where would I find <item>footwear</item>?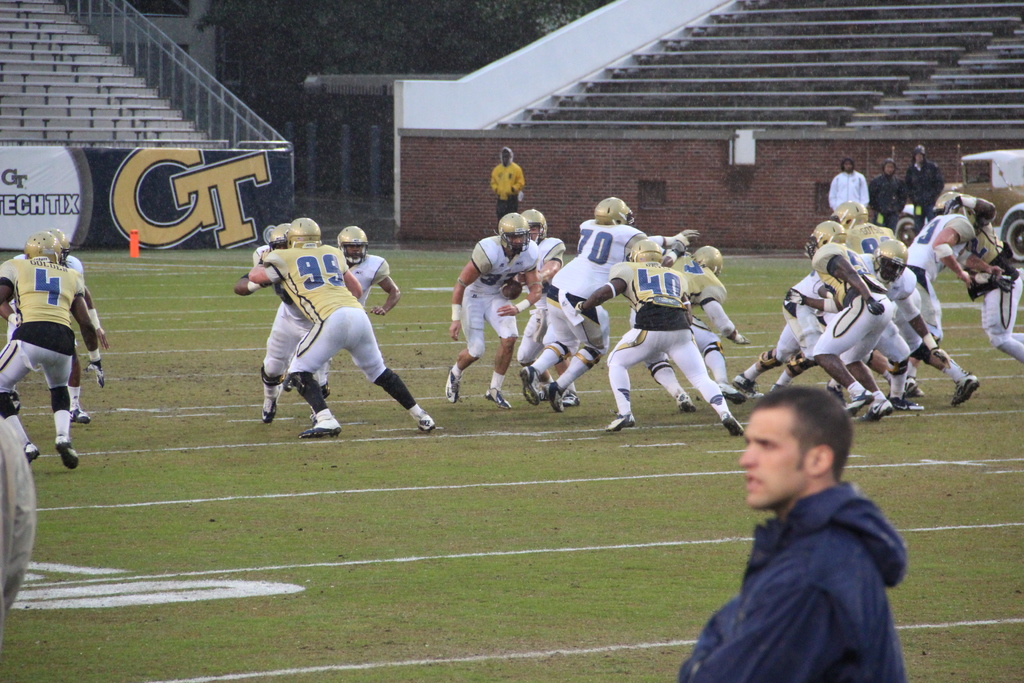
At Rect(301, 416, 343, 438).
